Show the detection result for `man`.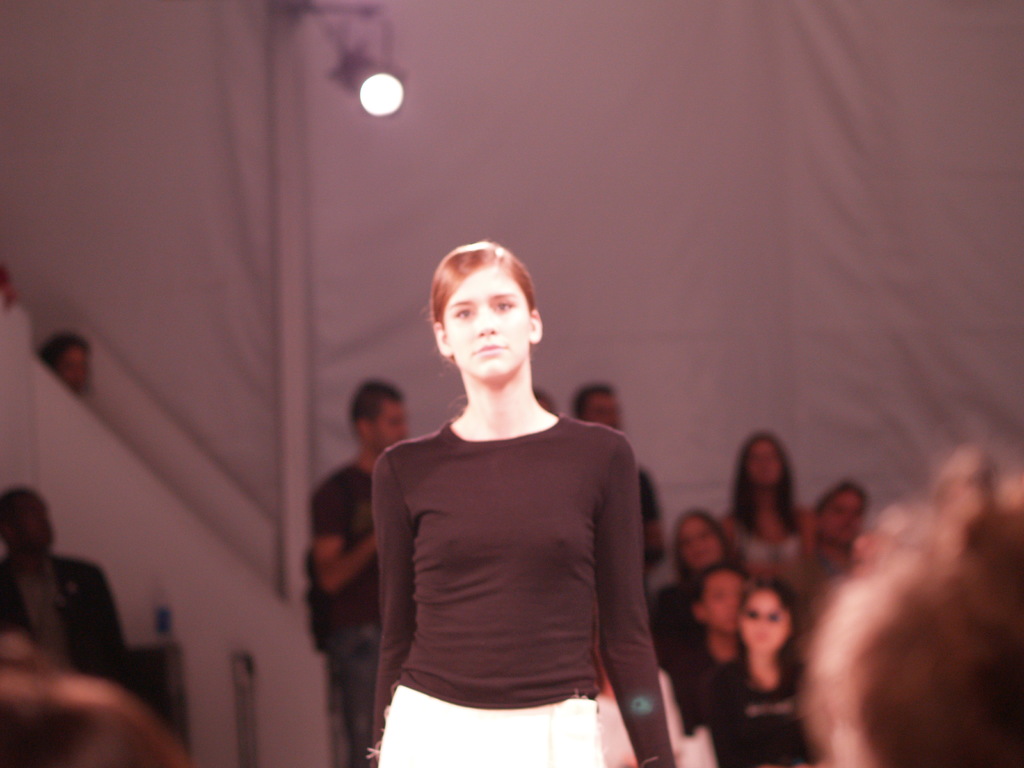
0:482:134:695.
